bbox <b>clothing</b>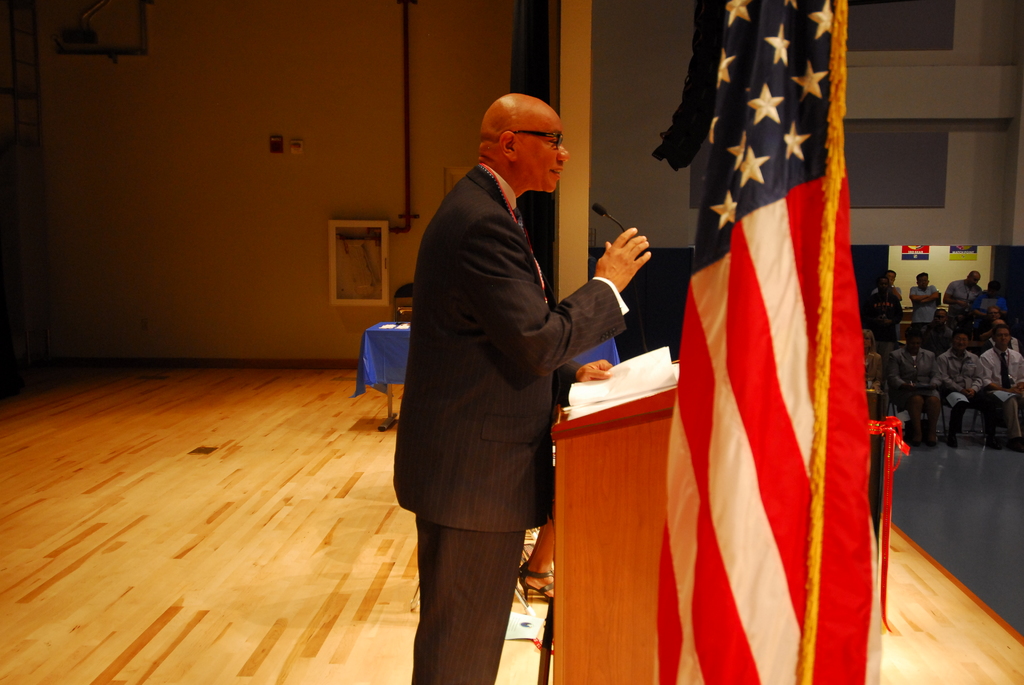
{"left": 906, "top": 285, "right": 941, "bottom": 328}
